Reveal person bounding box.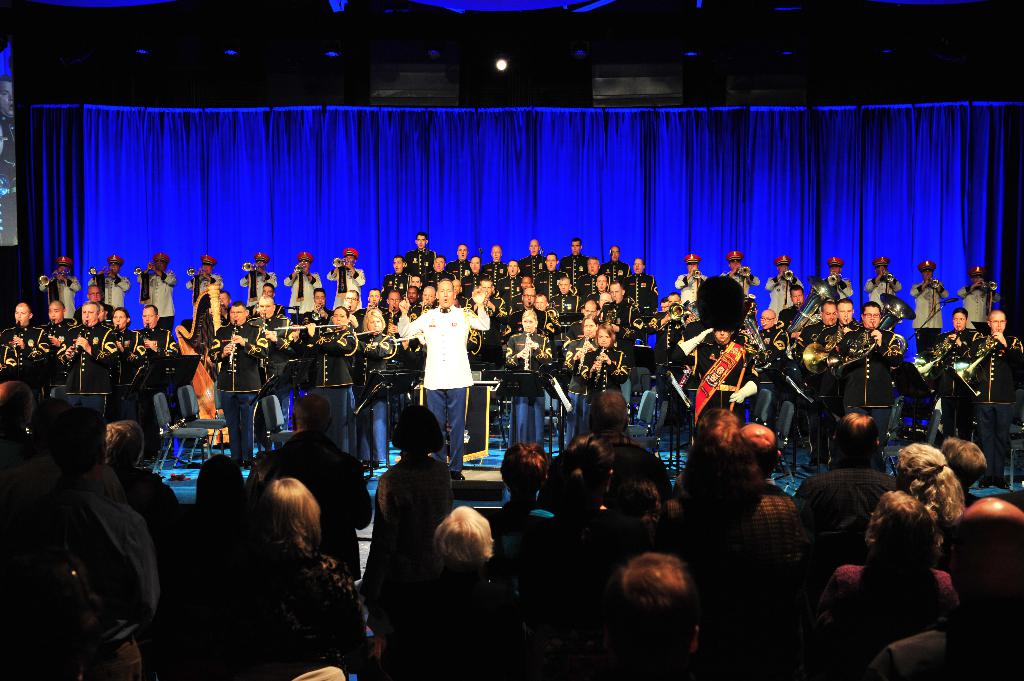
Revealed: x1=388, y1=504, x2=519, y2=680.
